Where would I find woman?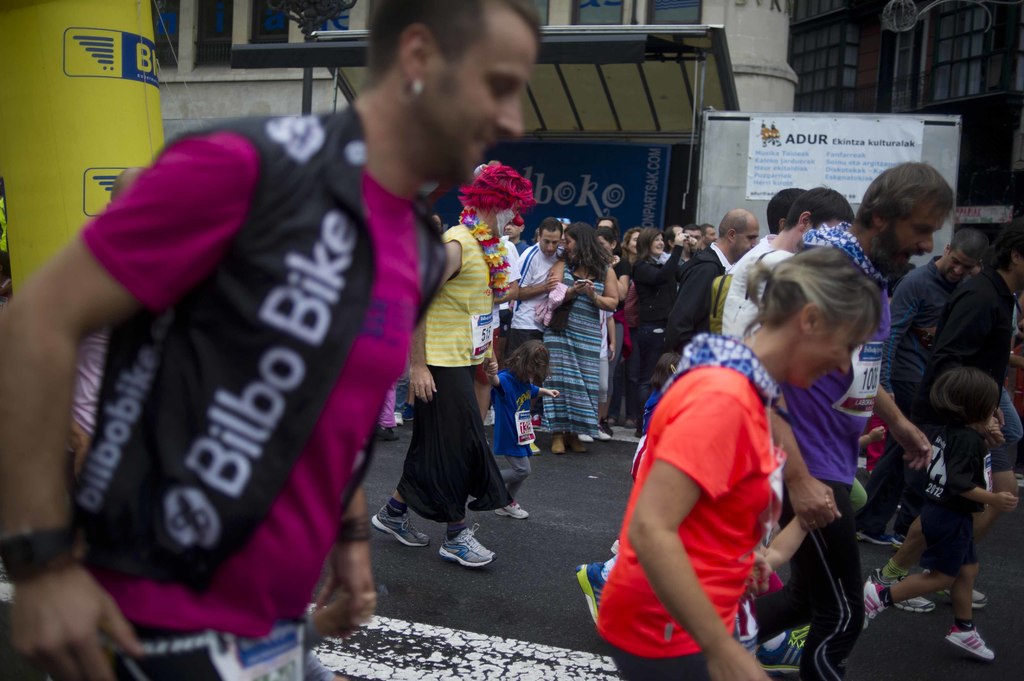
At rect(629, 225, 695, 443).
